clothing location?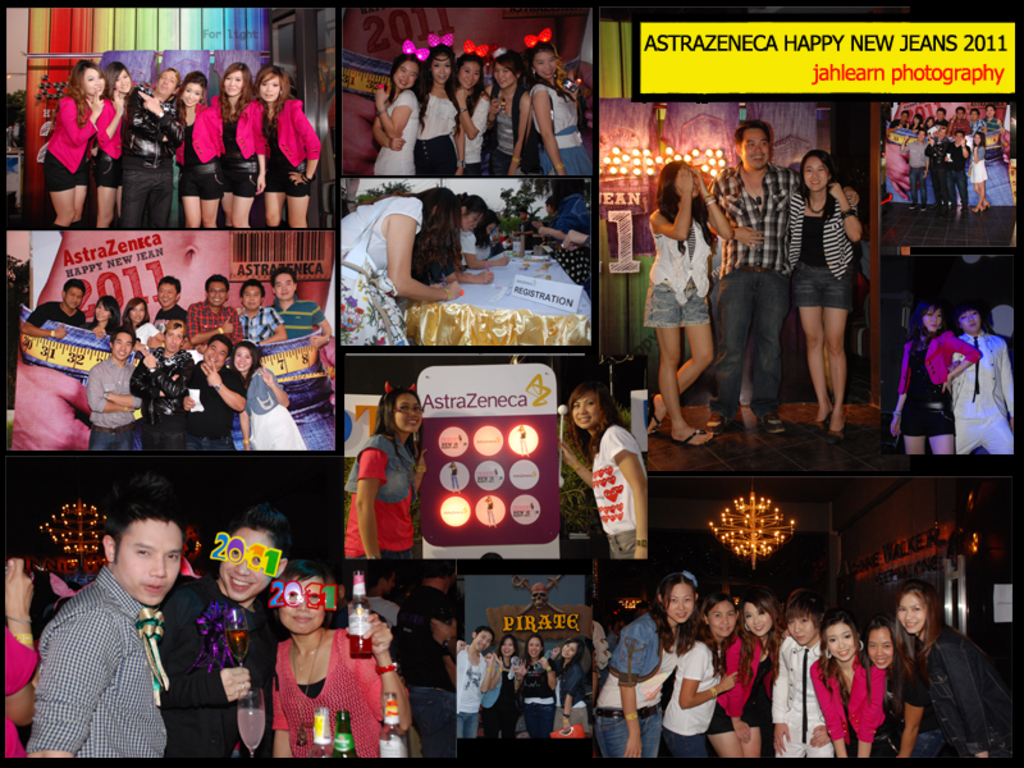
(814,654,892,763)
